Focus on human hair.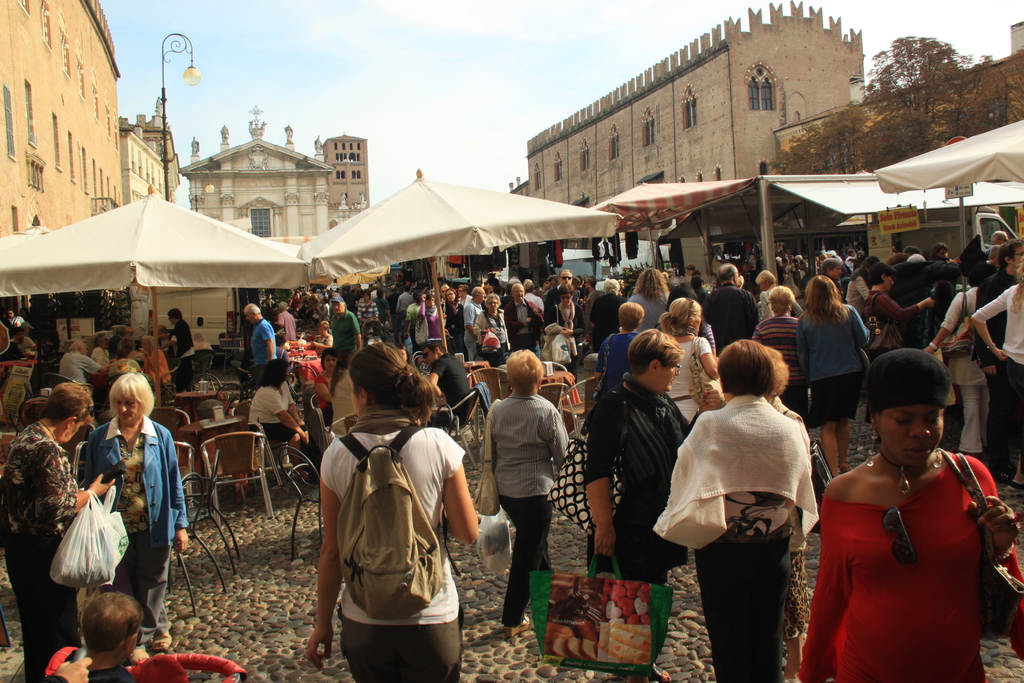
Focused at region(587, 277, 597, 288).
